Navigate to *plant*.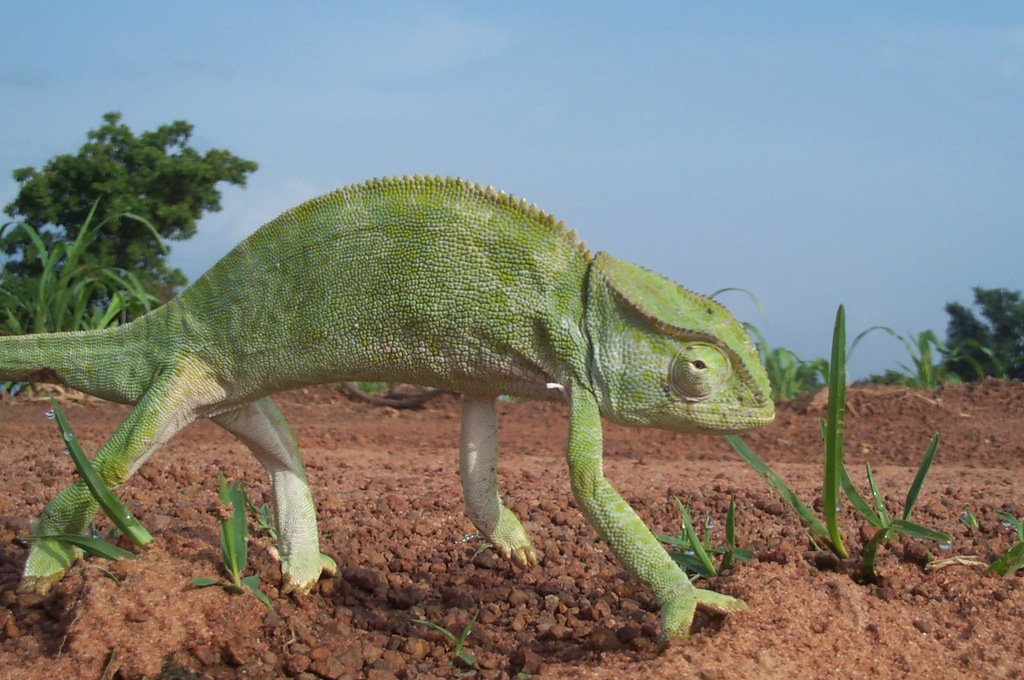
Navigation target: Rect(71, 562, 121, 587).
